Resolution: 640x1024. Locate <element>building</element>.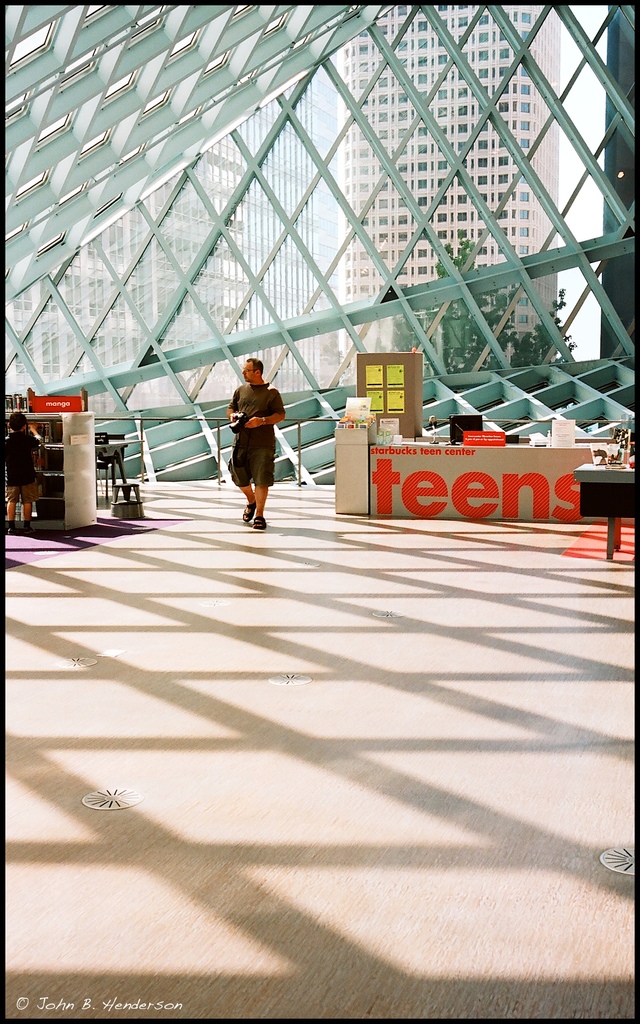
Rect(4, 56, 340, 412).
